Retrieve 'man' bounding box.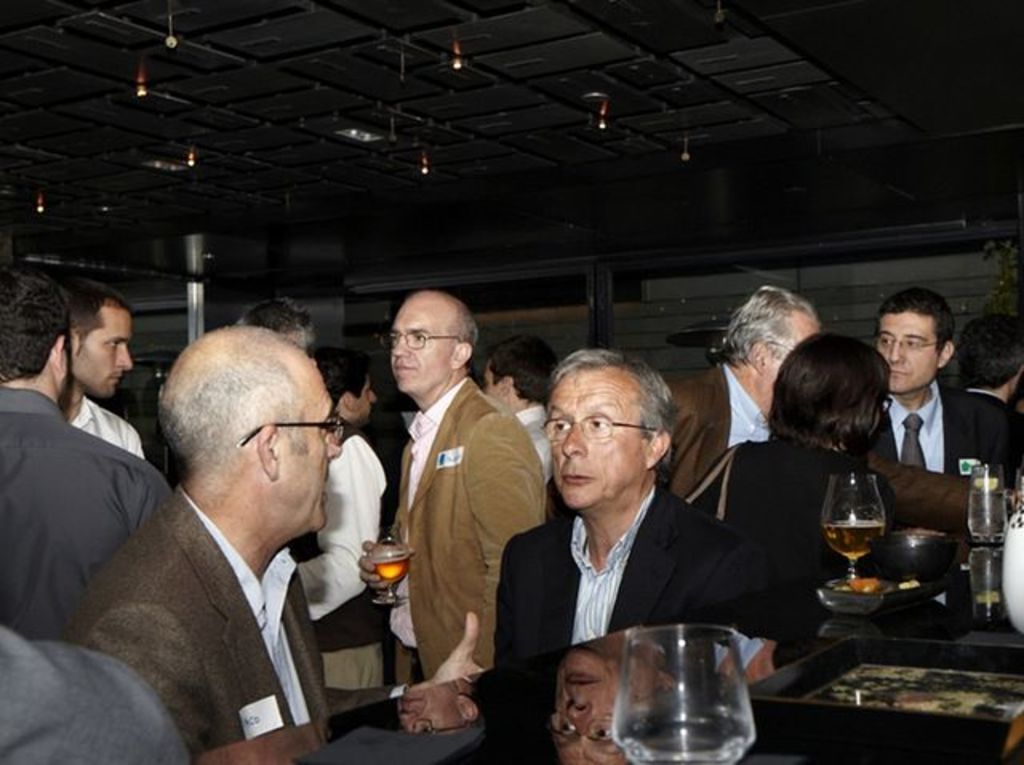
Bounding box: [58, 325, 395, 764].
